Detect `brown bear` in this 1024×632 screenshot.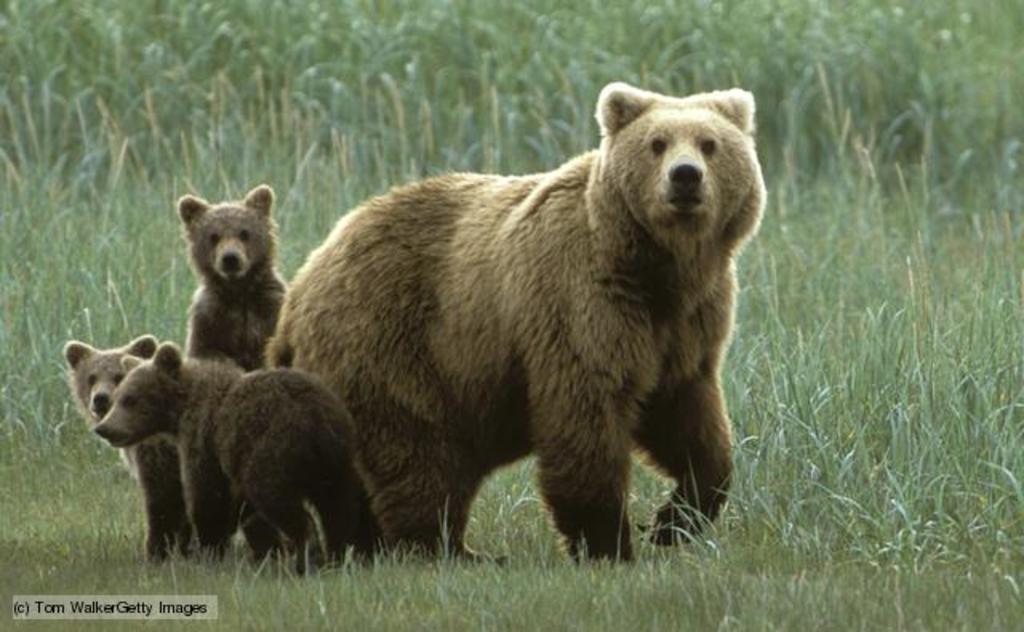
Detection: left=179, top=181, right=290, bottom=376.
